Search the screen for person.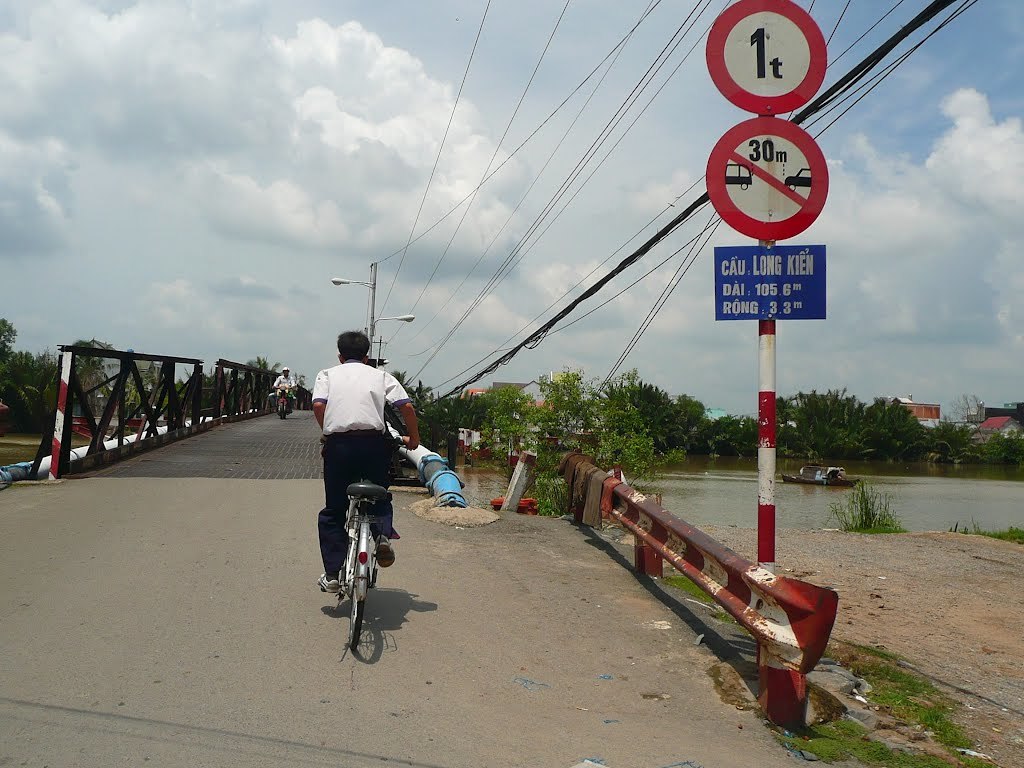
Found at x1=312, y1=324, x2=419, y2=637.
